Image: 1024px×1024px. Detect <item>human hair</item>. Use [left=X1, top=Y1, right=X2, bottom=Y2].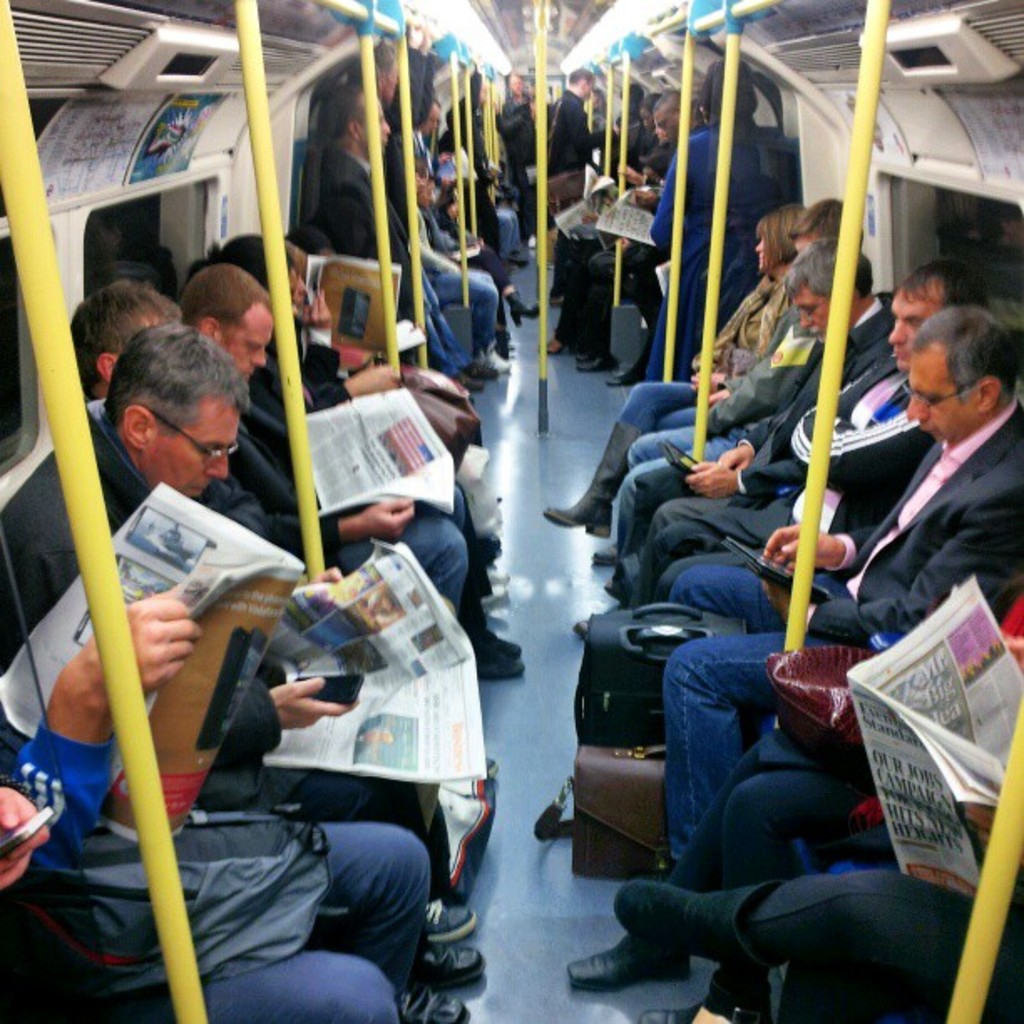
[left=755, top=206, right=808, bottom=273].
